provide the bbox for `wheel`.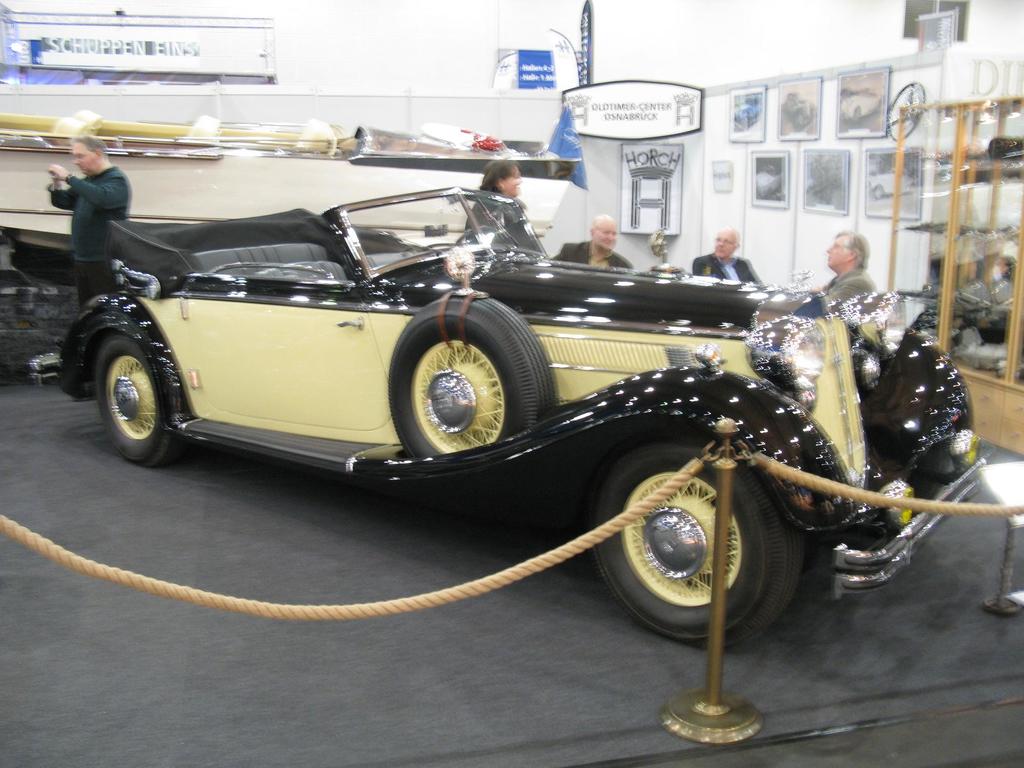
874, 186, 881, 199.
